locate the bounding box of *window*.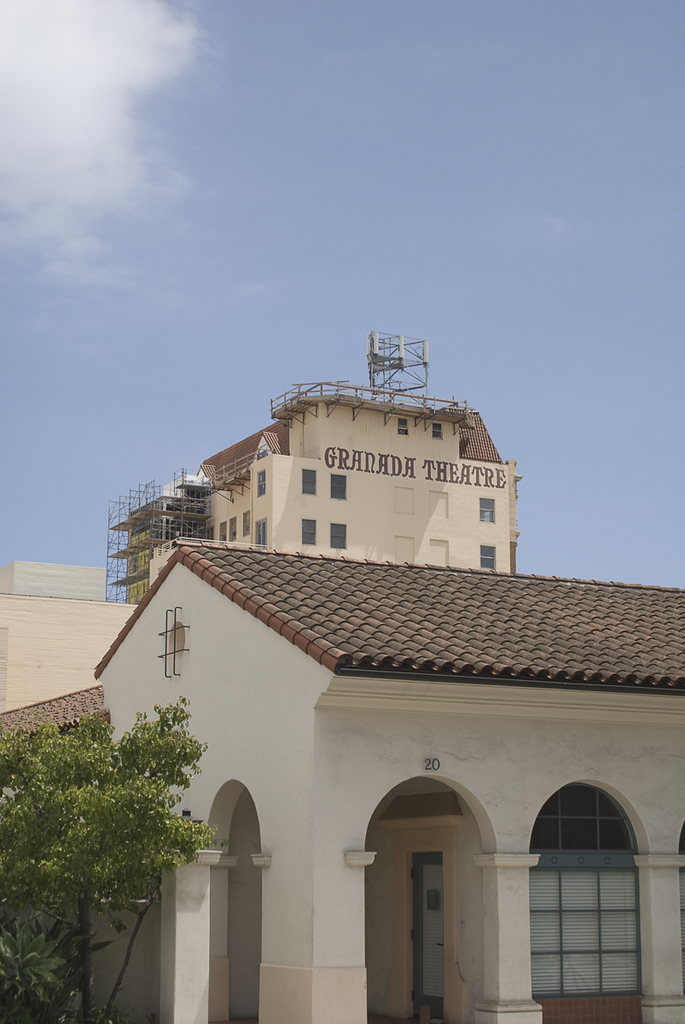
Bounding box: crop(301, 518, 317, 546).
